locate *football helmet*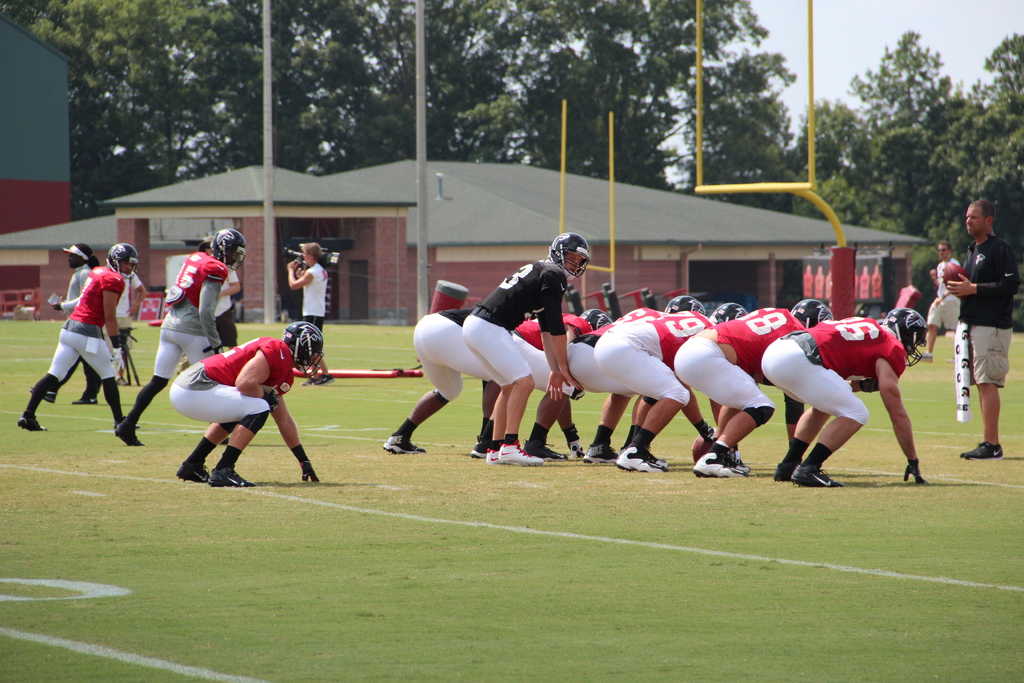
(x1=107, y1=239, x2=133, y2=278)
